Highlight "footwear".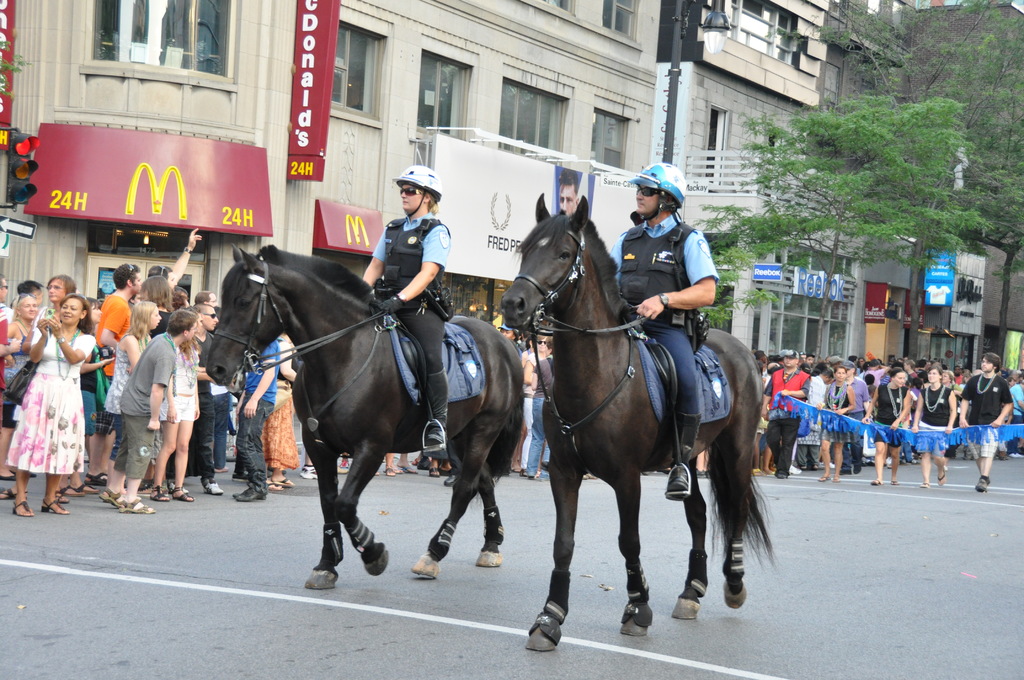
Highlighted region: [x1=234, y1=487, x2=260, y2=501].
